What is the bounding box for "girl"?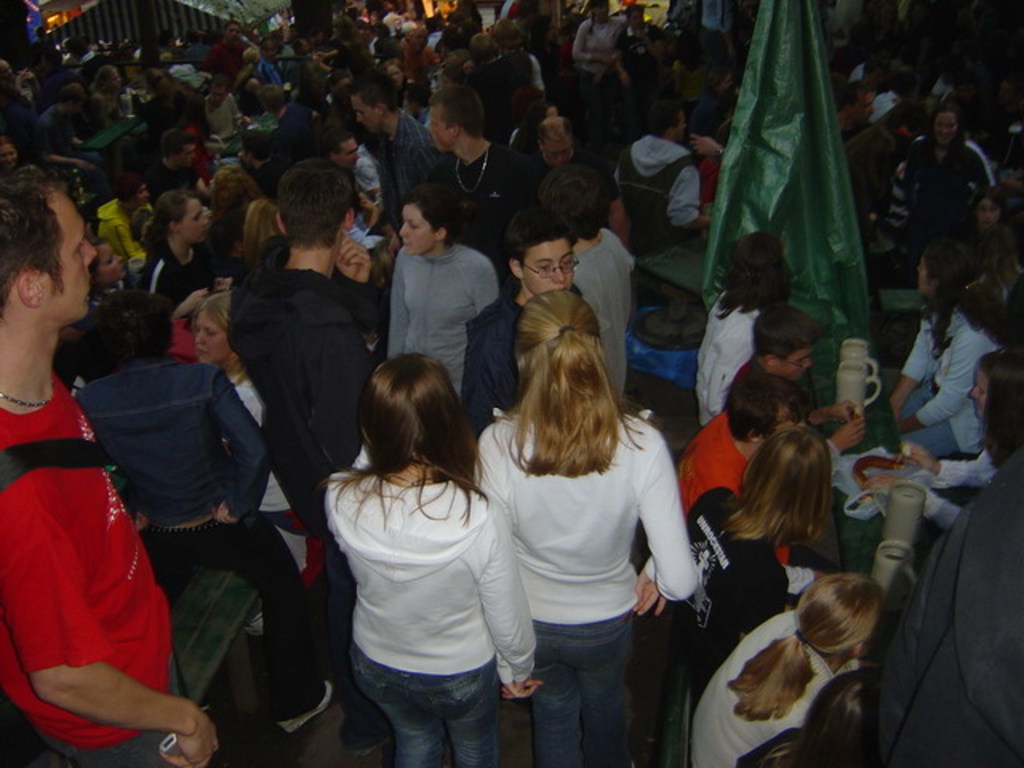
select_region(141, 186, 222, 302).
